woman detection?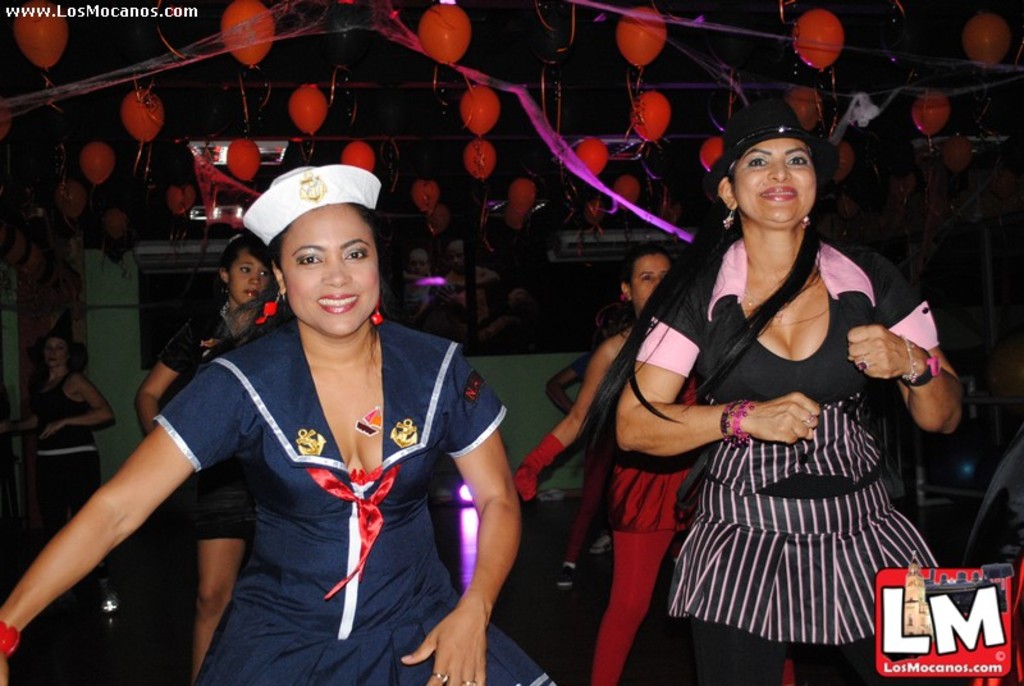
bbox(594, 102, 942, 667)
